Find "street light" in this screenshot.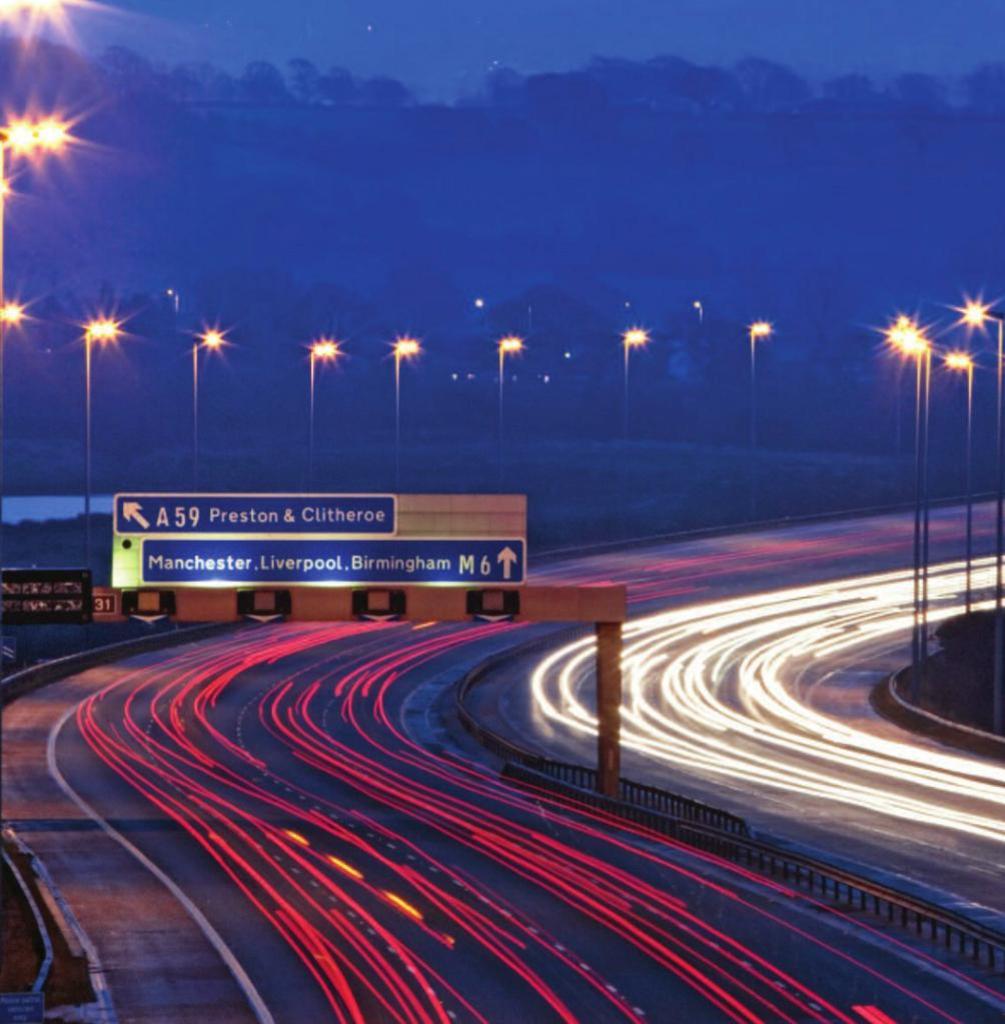
The bounding box for "street light" is {"left": 311, "top": 334, "right": 337, "bottom": 480}.
